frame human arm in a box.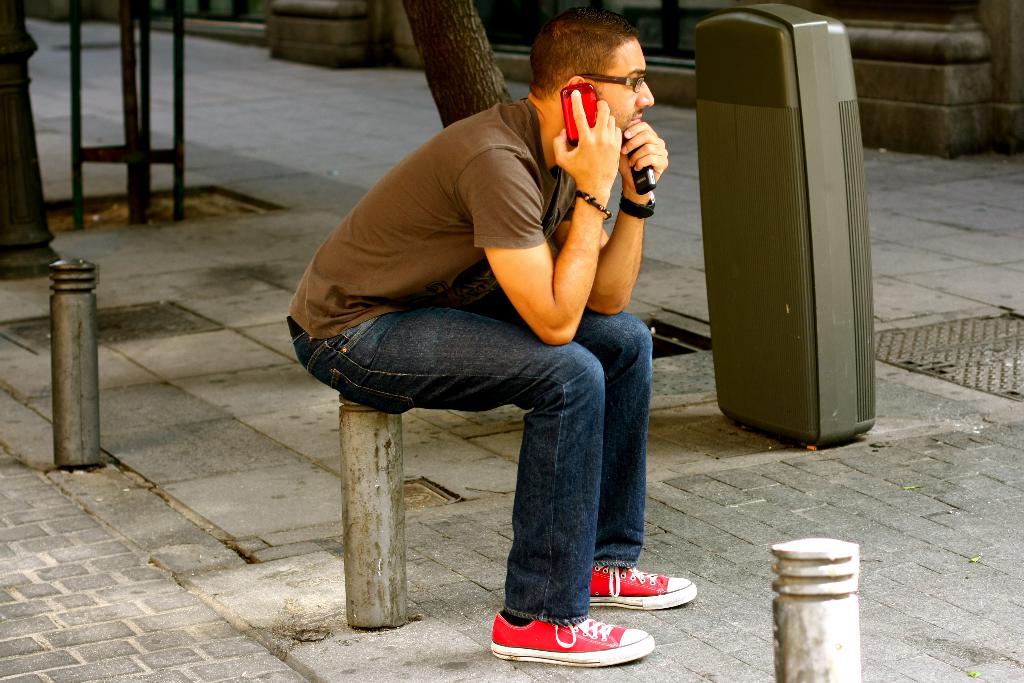
<bbox>460, 91, 618, 345</bbox>.
